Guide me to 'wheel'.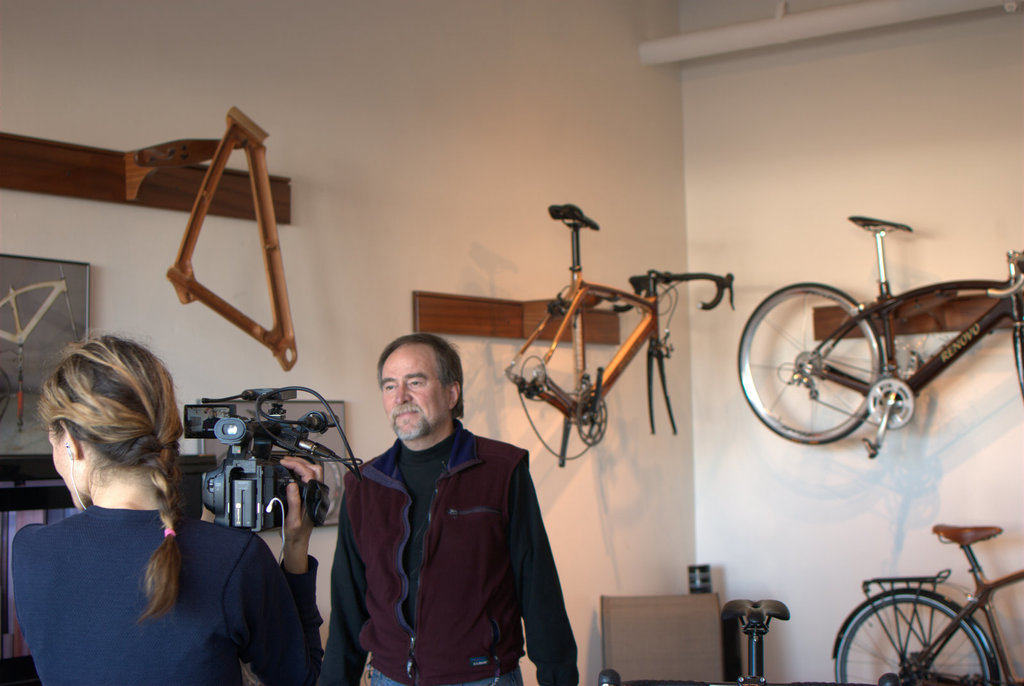
Guidance: 832:587:1000:685.
